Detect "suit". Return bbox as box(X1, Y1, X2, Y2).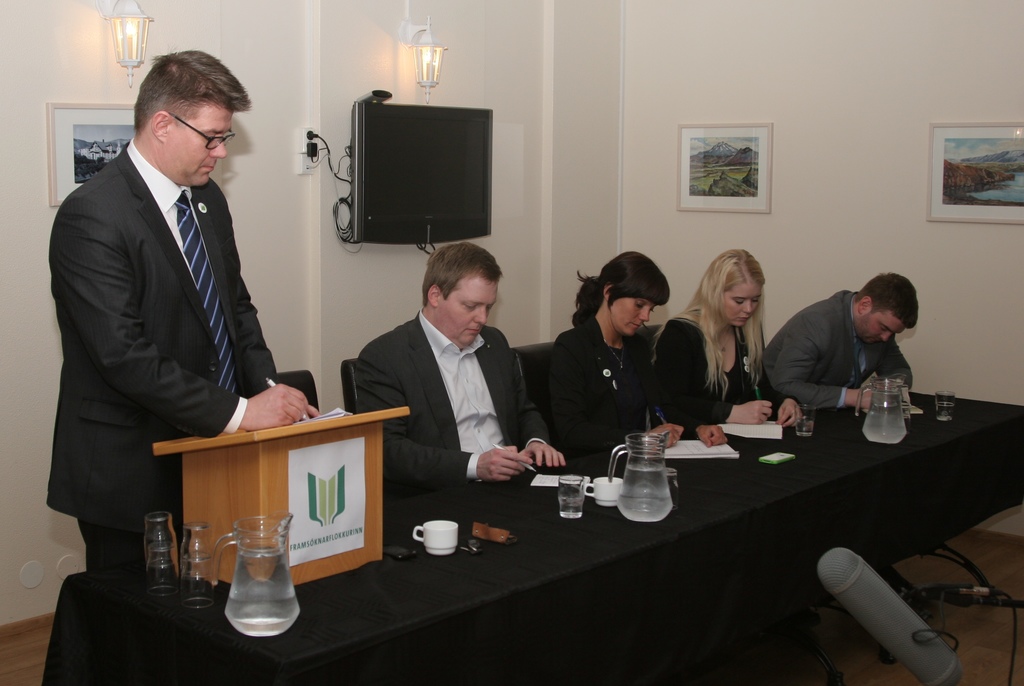
box(764, 291, 915, 414).
